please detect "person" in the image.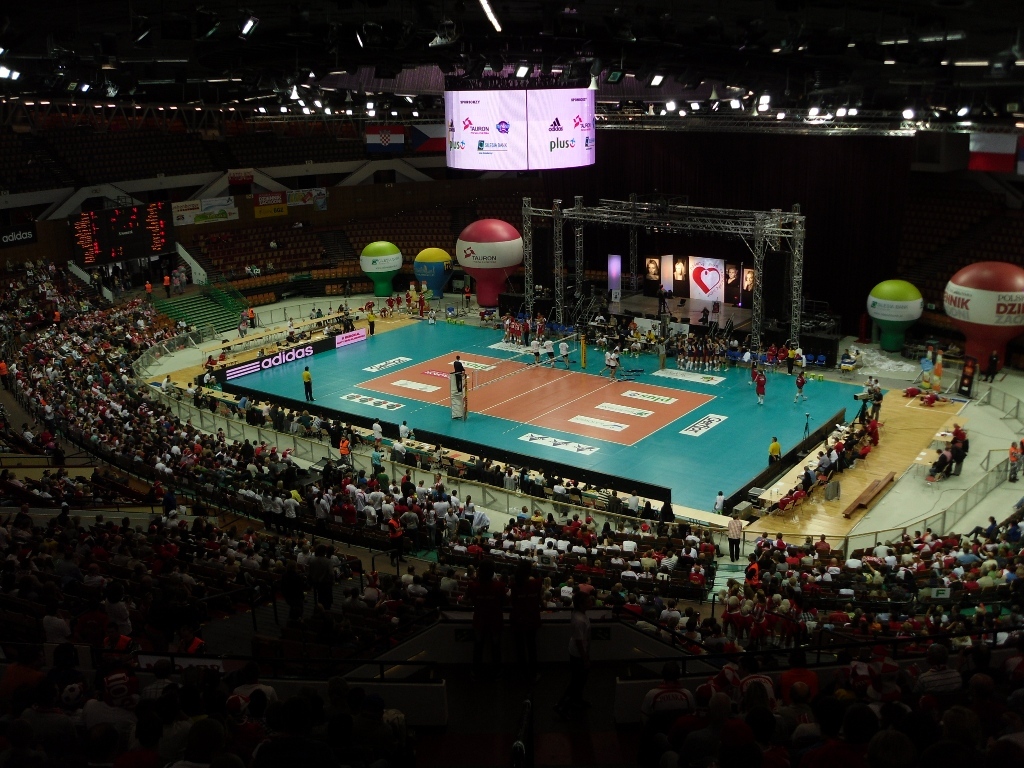
bbox=[377, 421, 379, 451].
